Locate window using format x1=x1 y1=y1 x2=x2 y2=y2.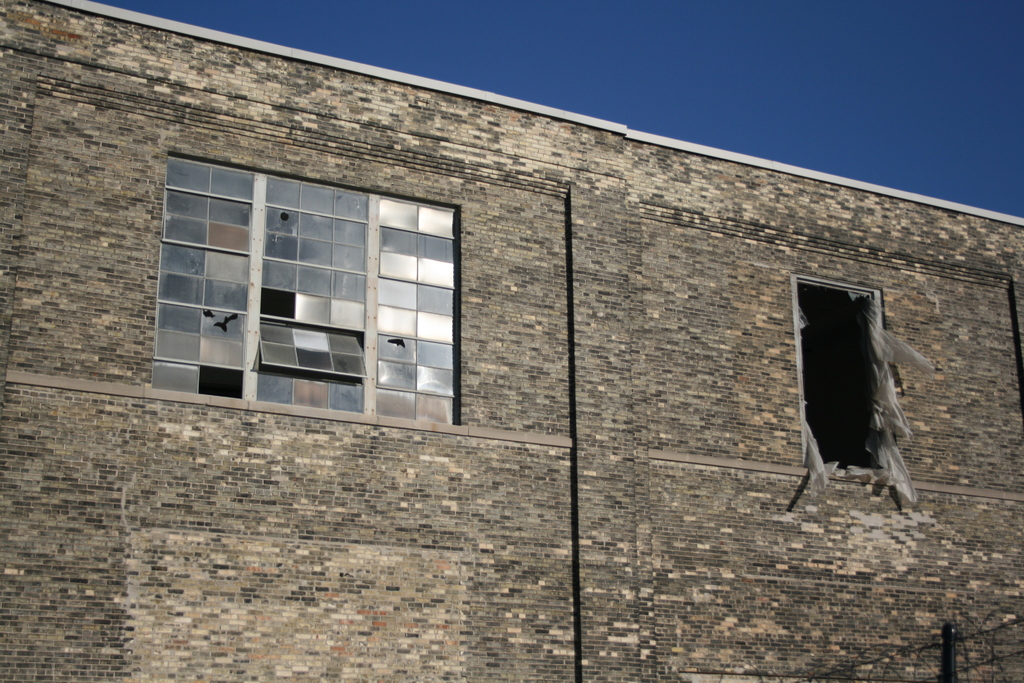
x1=797 y1=276 x2=896 y2=483.
